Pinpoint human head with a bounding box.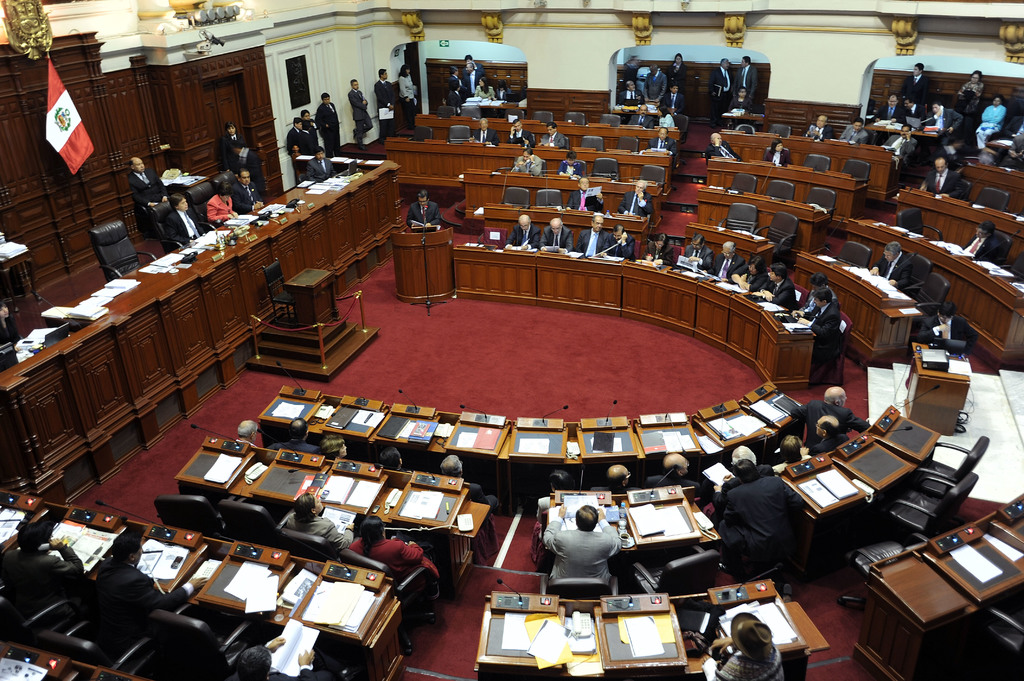
(740,55,752,70).
